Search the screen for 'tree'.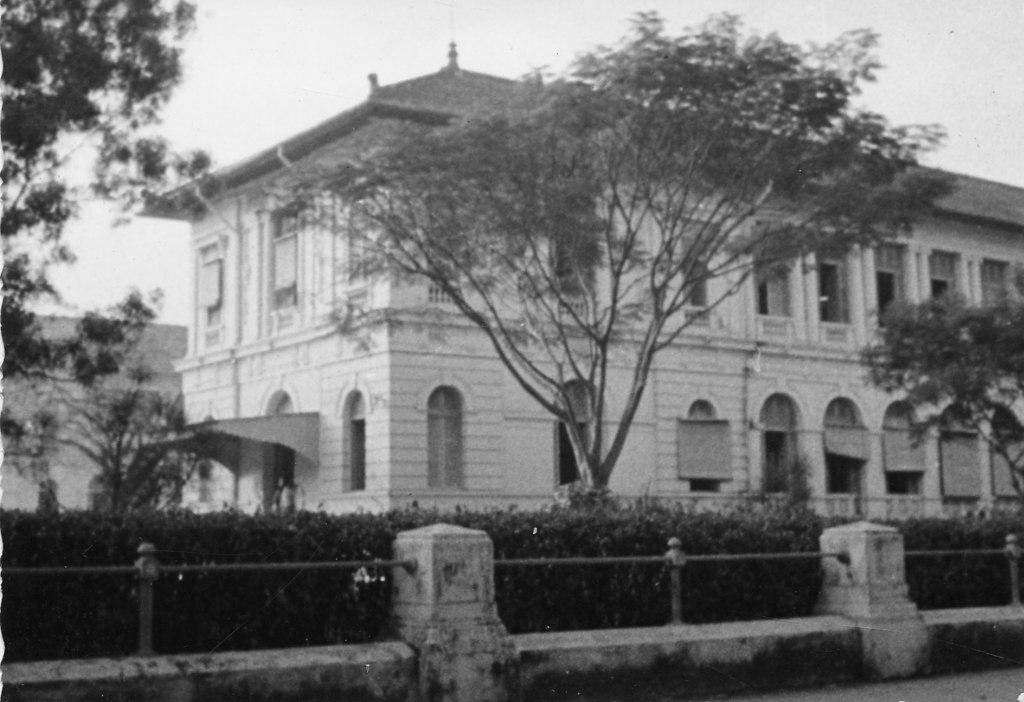
Found at 32 343 223 518.
